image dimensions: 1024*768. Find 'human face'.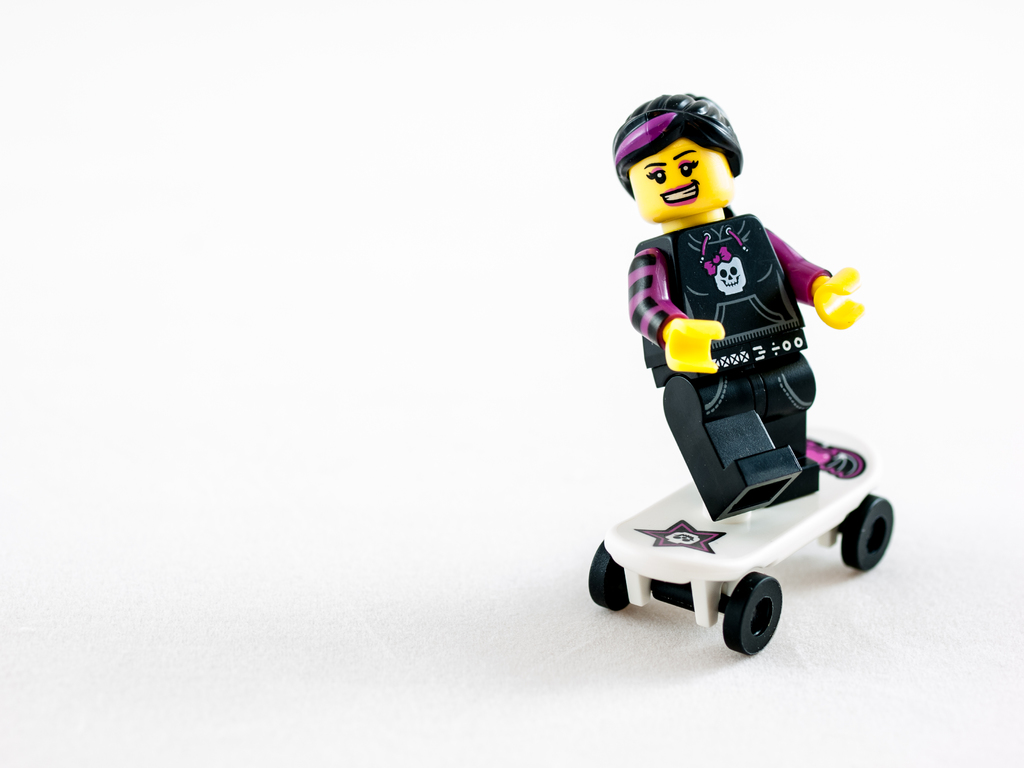
{"left": 638, "top": 142, "right": 730, "bottom": 220}.
